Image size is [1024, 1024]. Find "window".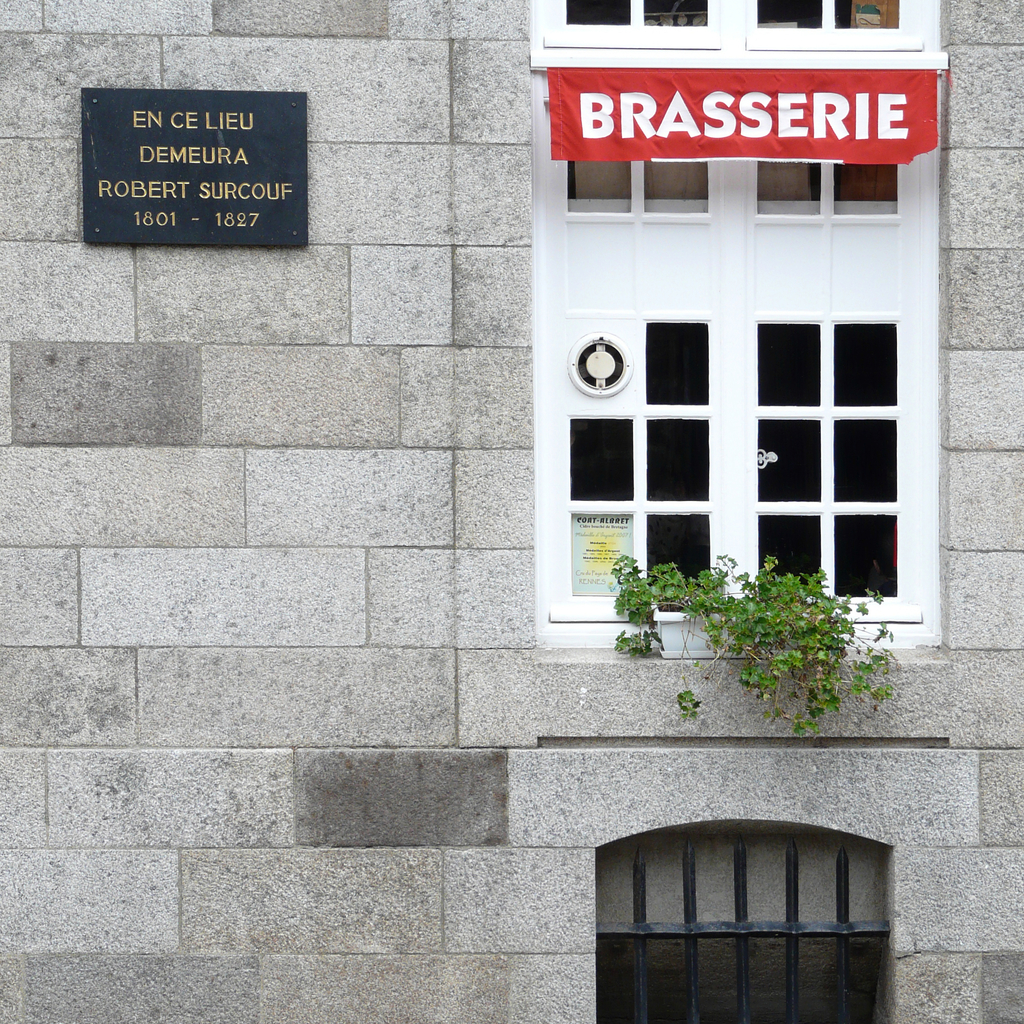
detection(596, 826, 886, 1023).
